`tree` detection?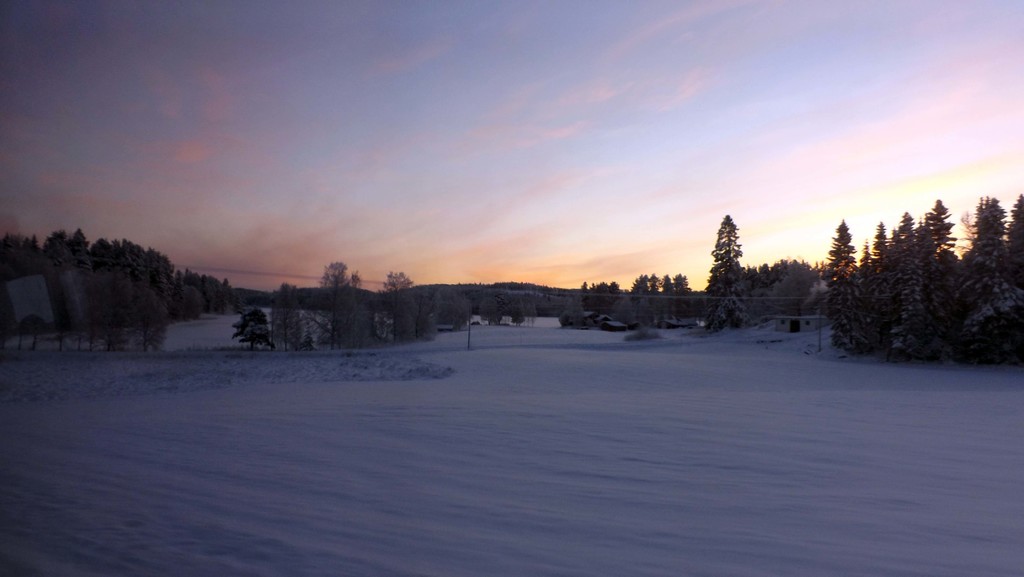
[699, 206, 749, 342]
